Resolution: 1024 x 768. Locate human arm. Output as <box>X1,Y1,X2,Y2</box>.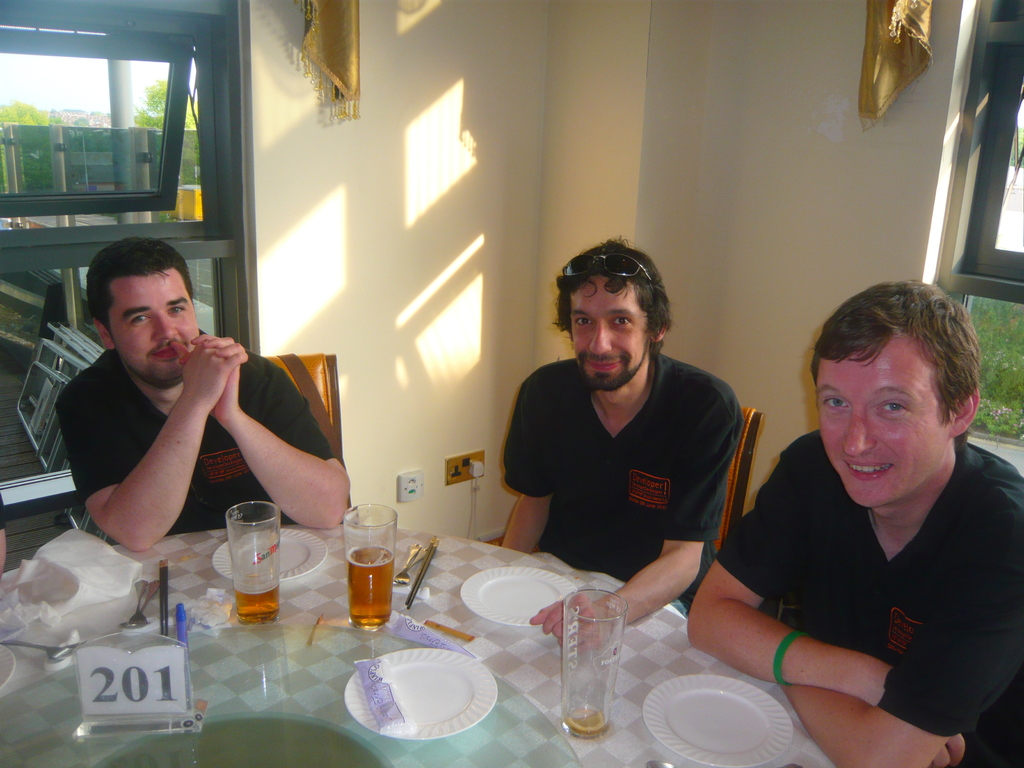
<box>165,345,355,531</box>.
